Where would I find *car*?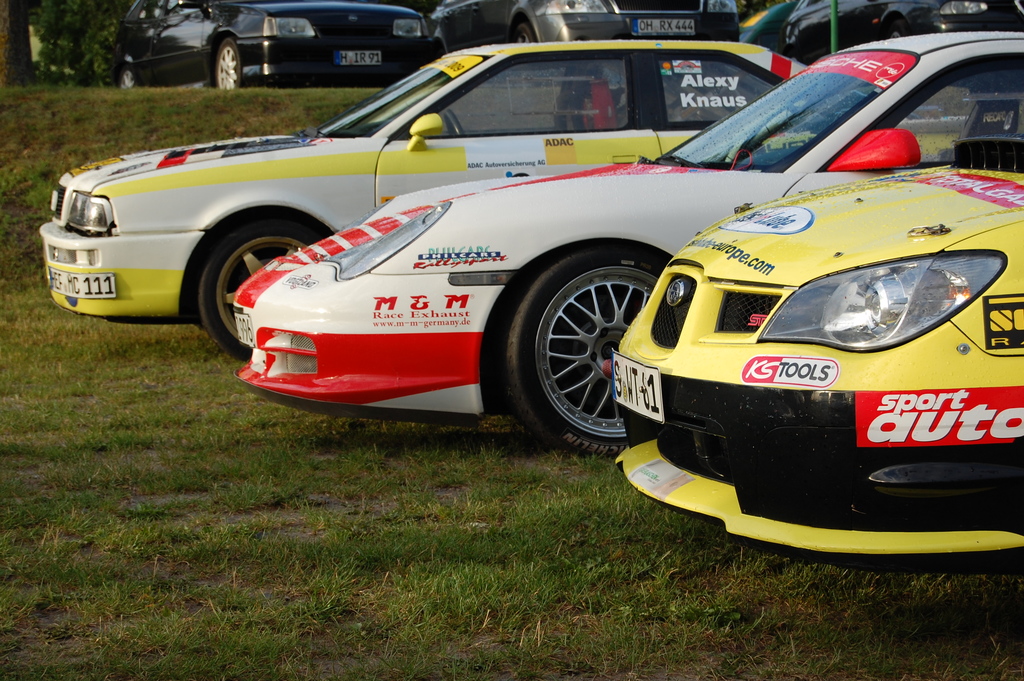
At 102,0,448,85.
